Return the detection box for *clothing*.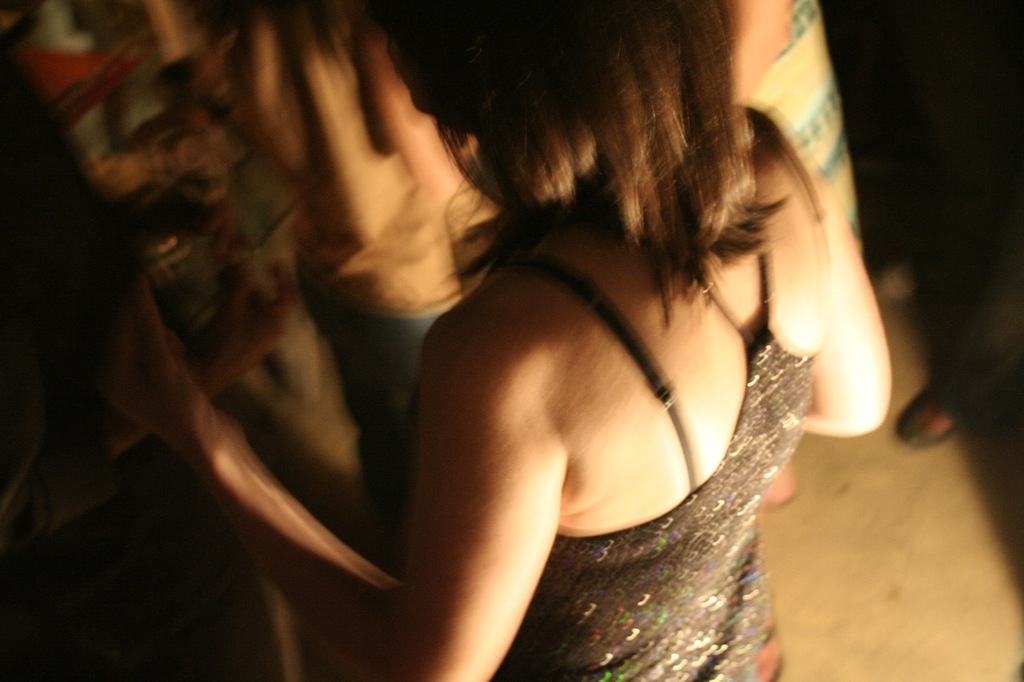
405,197,812,681.
